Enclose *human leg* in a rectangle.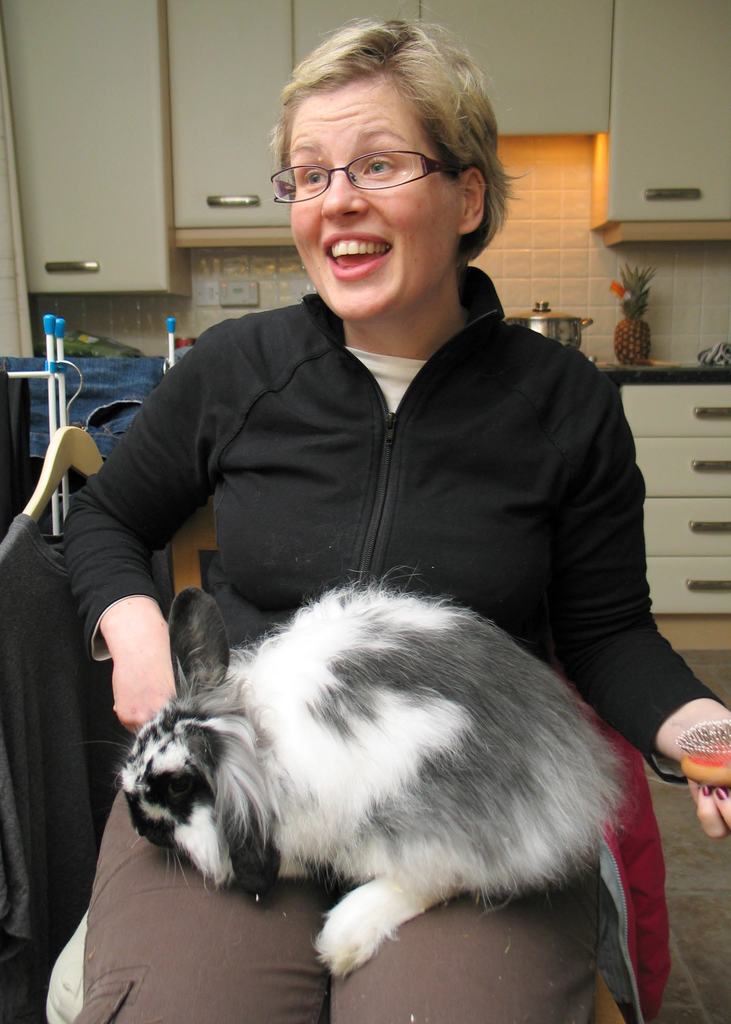
<box>85,778,341,1023</box>.
